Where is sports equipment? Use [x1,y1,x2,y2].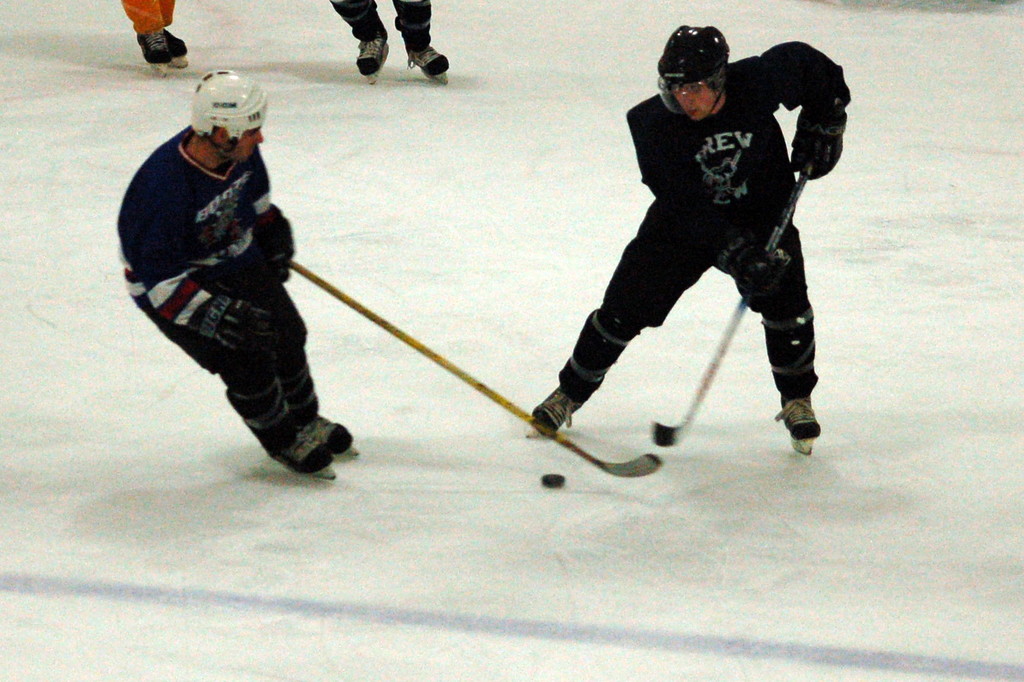
[218,370,338,481].
